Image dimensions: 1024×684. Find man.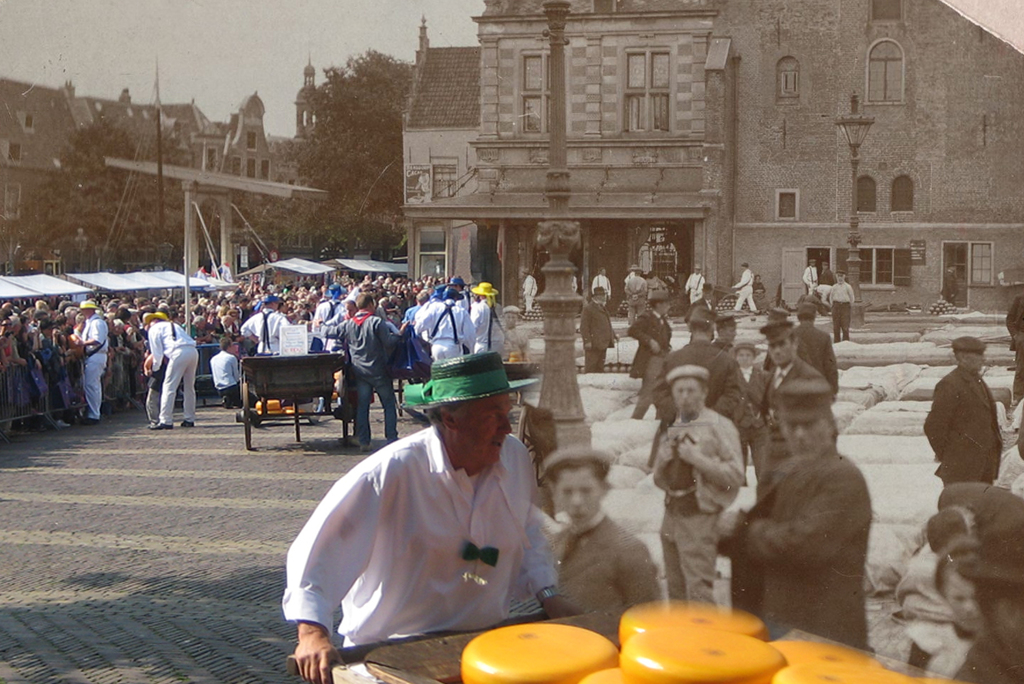
[827,267,855,344].
